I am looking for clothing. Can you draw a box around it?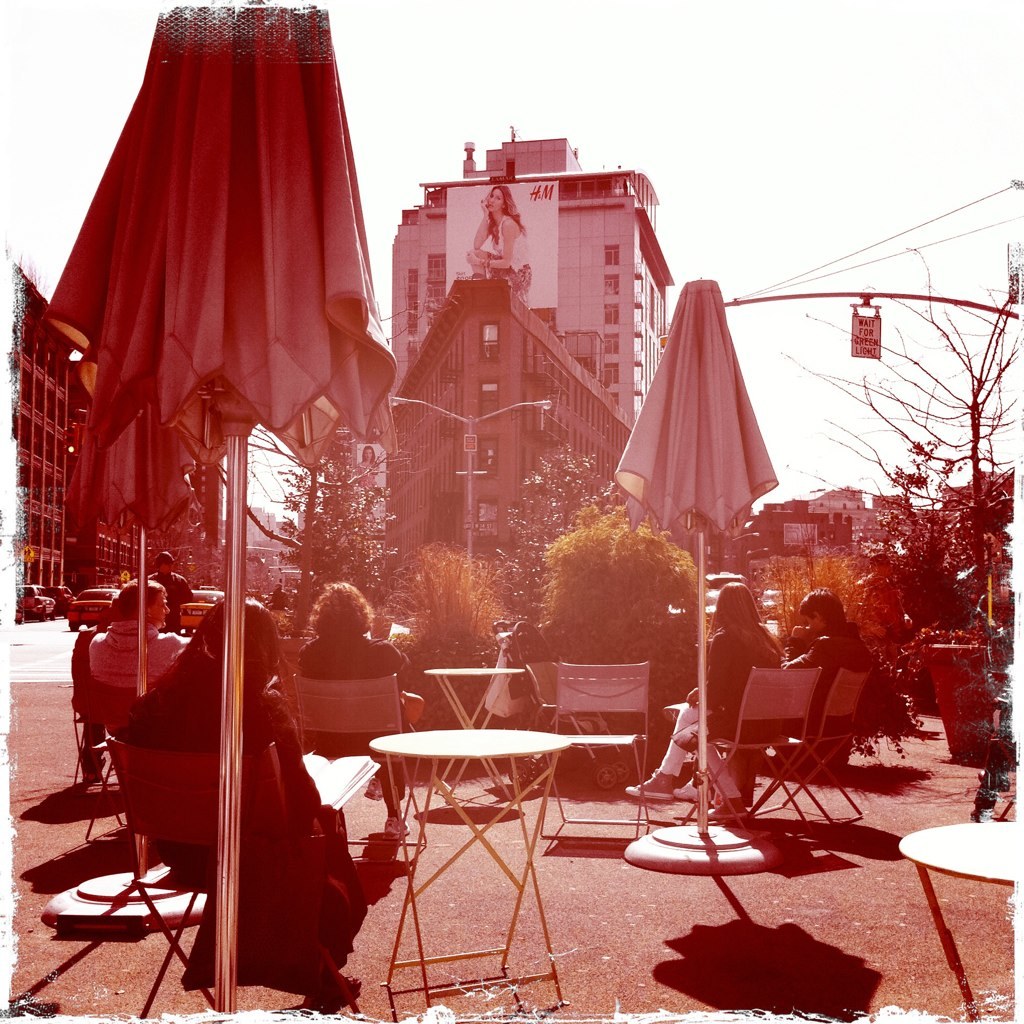
Sure, the bounding box is locate(783, 620, 873, 767).
